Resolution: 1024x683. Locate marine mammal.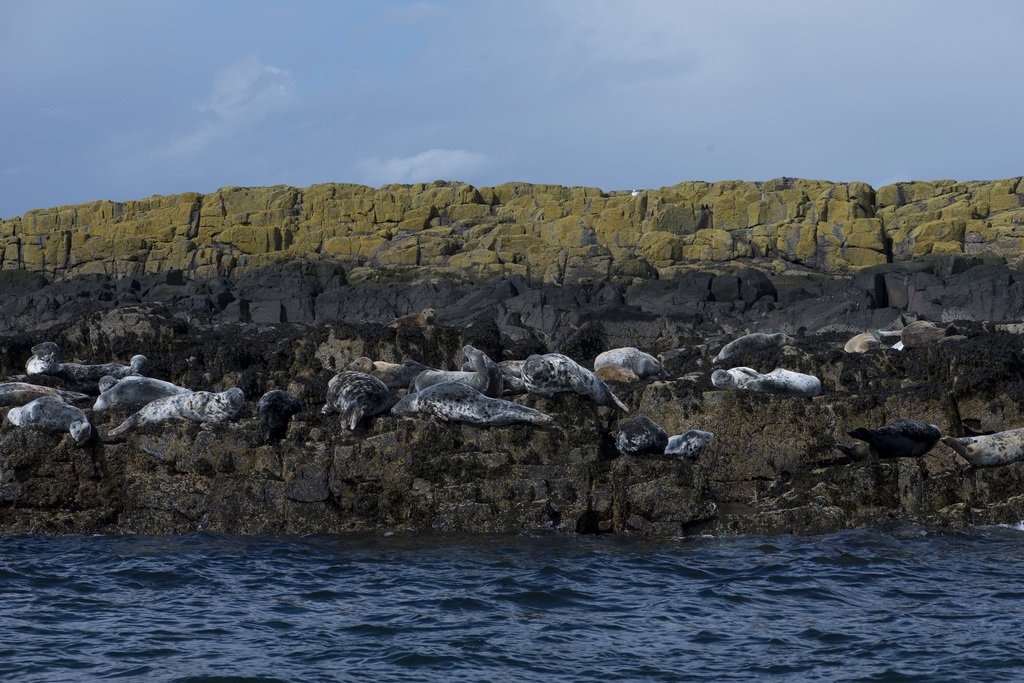
rect(711, 331, 792, 366).
